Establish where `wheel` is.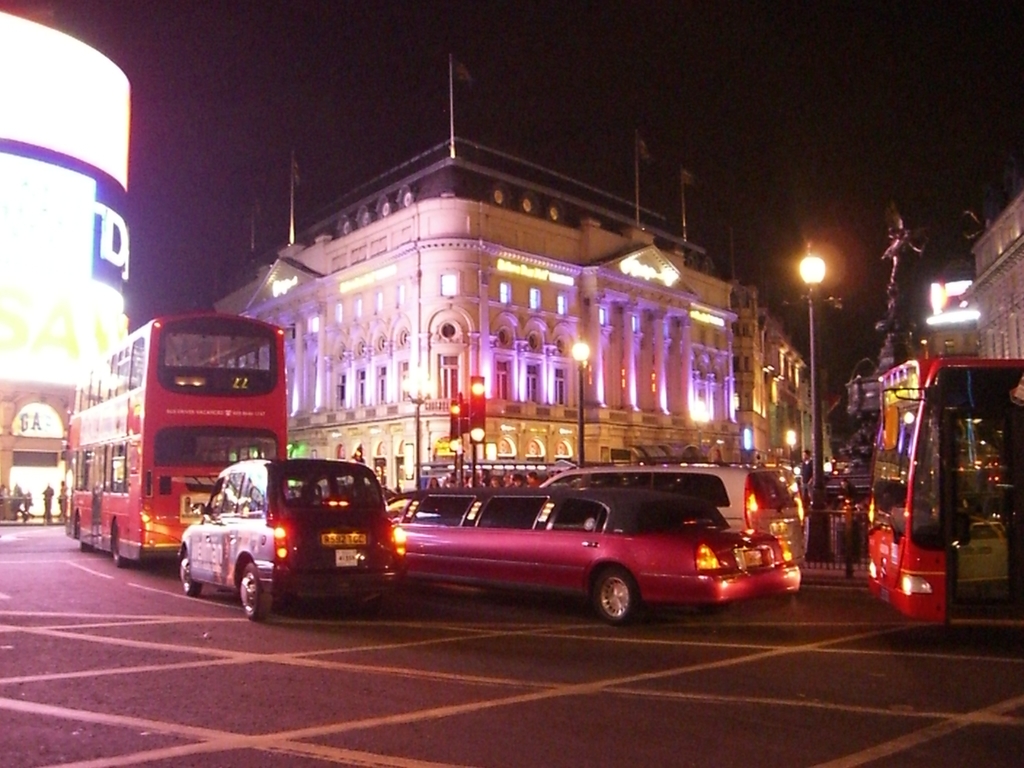
Established at crop(234, 558, 283, 621).
